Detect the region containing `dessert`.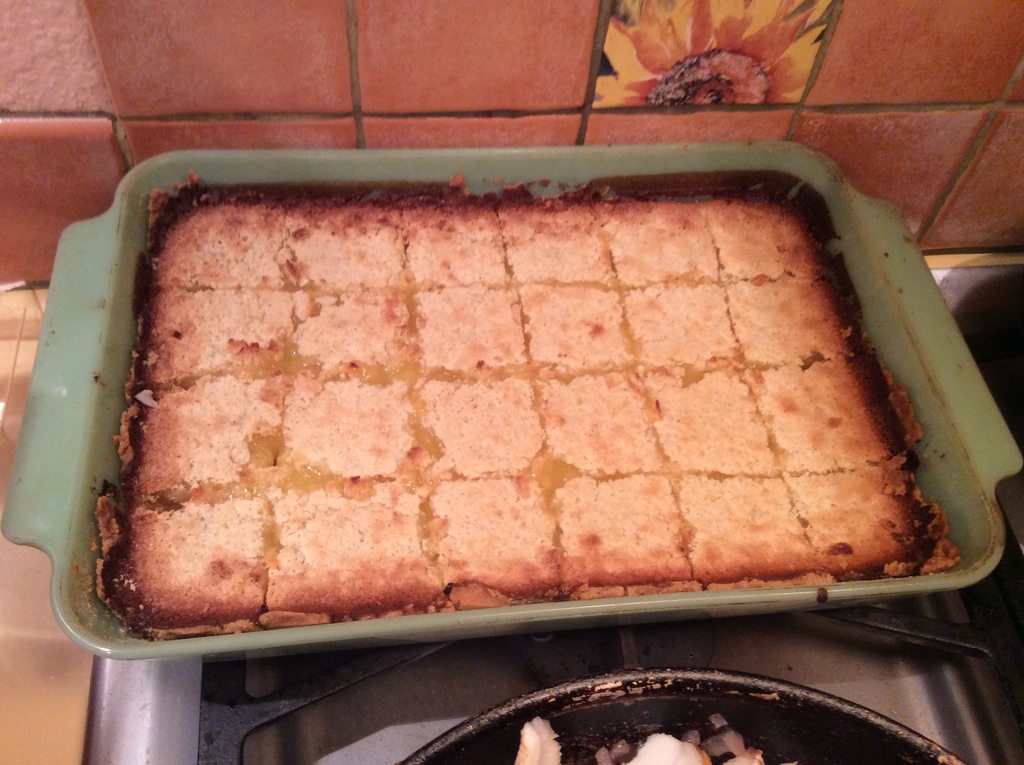
790/475/916/568.
